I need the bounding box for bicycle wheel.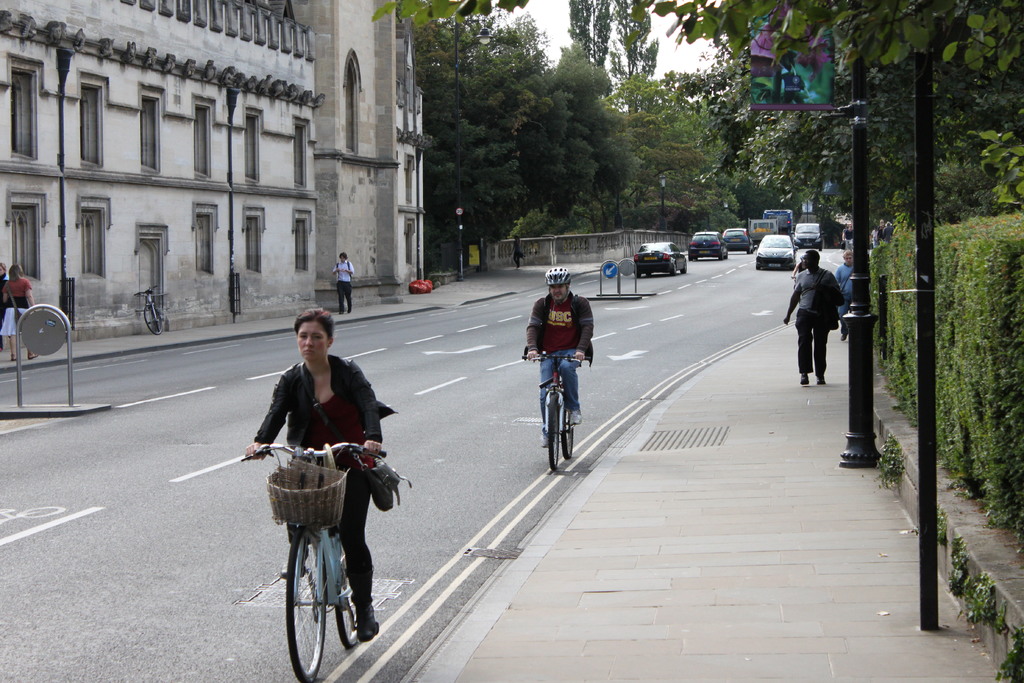
Here it is: {"x1": 563, "y1": 404, "x2": 575, "y2": 462}.
